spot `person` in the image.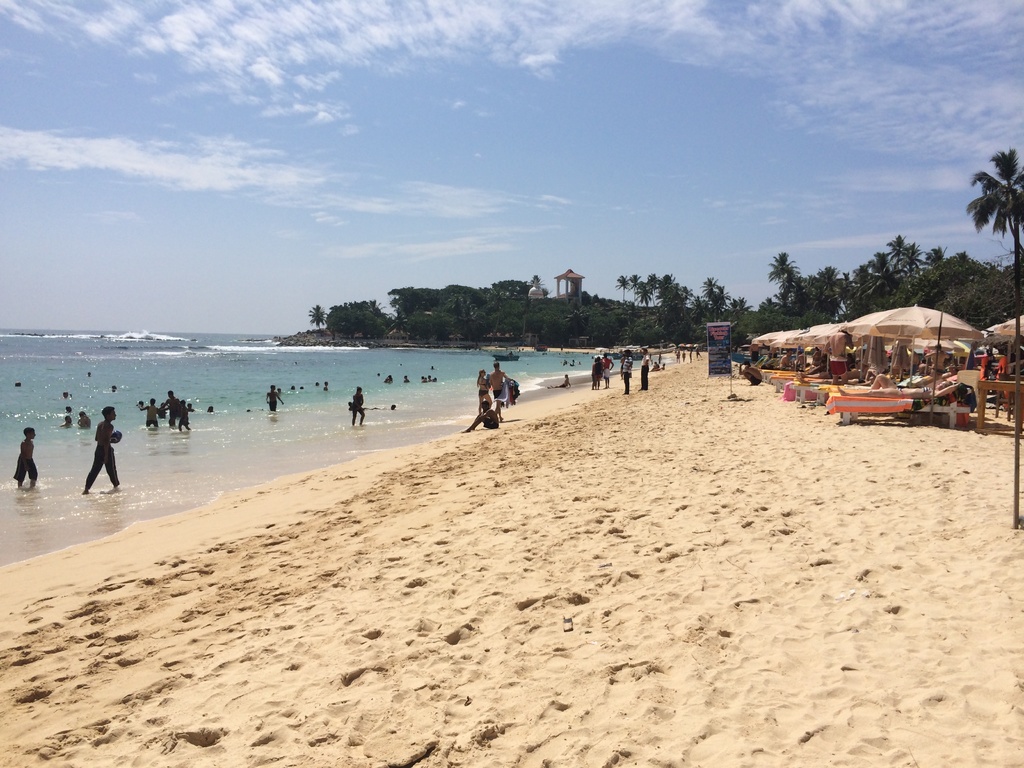
`person` found at region(591, 355, 596, 388).
